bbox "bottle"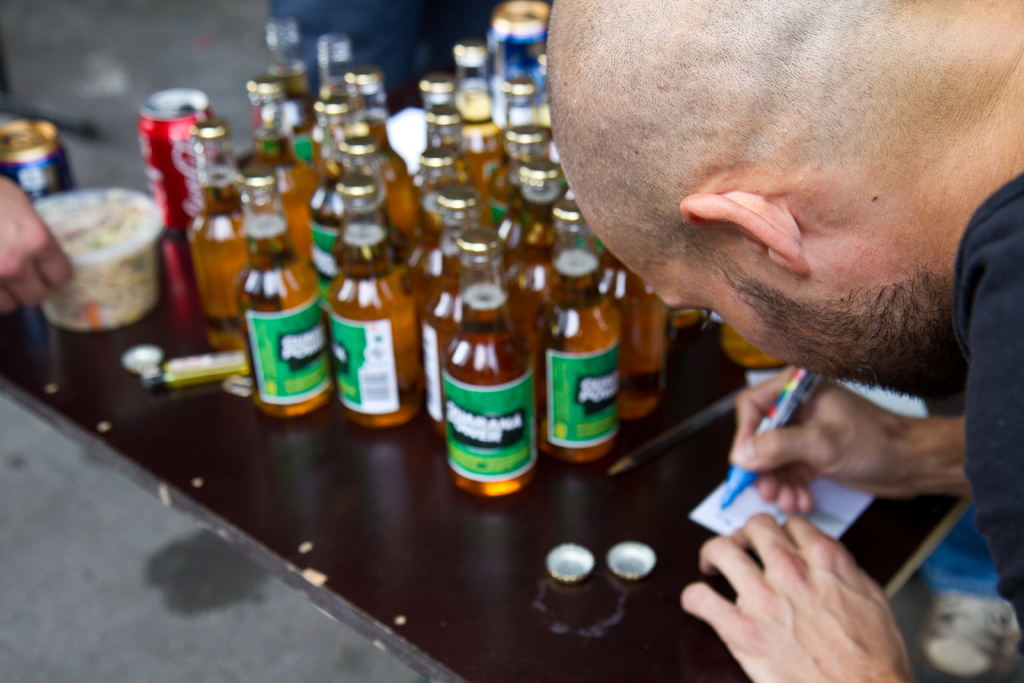
<box>514,160,575,263</box>
